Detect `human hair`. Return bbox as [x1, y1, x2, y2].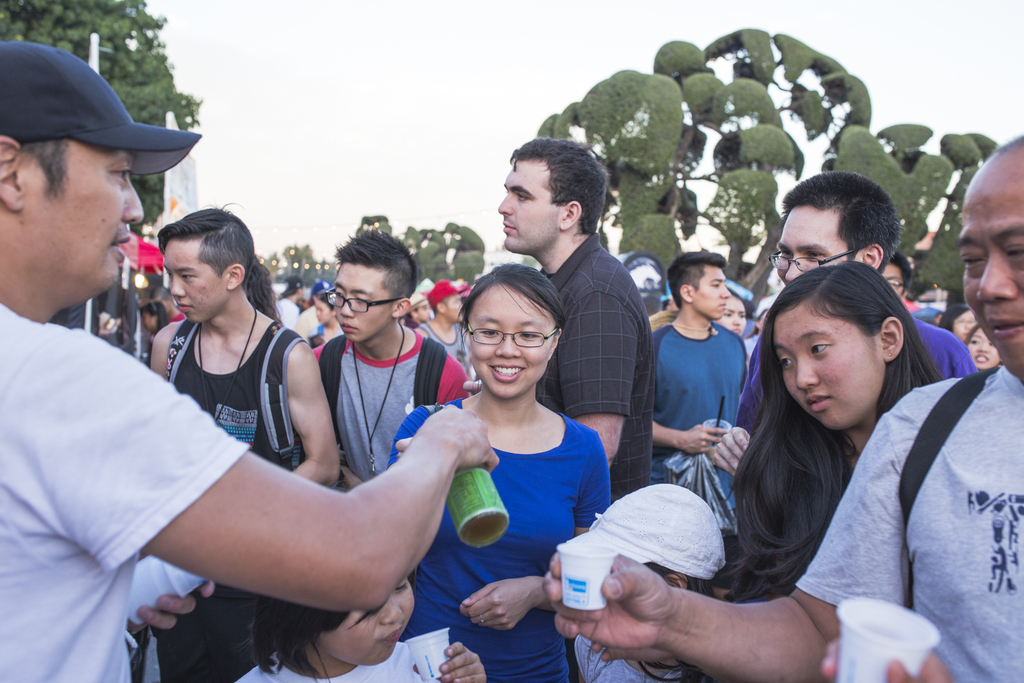
[782, 171, 904, 279].
